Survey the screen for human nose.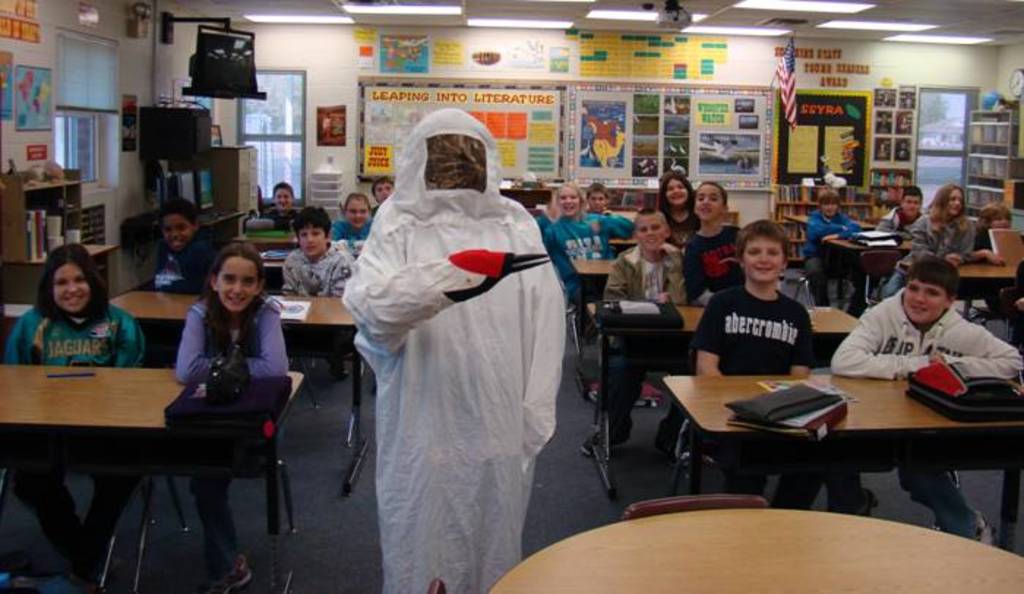
Survey found: <bbox>644, 227, 651, 234</bbox>.
